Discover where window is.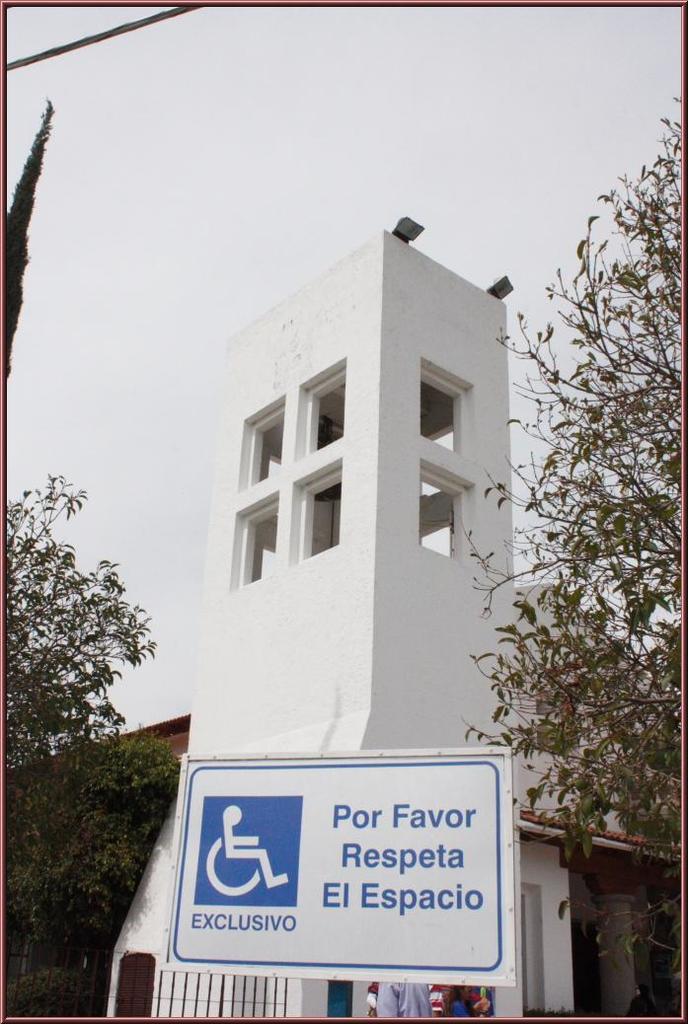
Discovered at locate(404, 480, 457, 552).
